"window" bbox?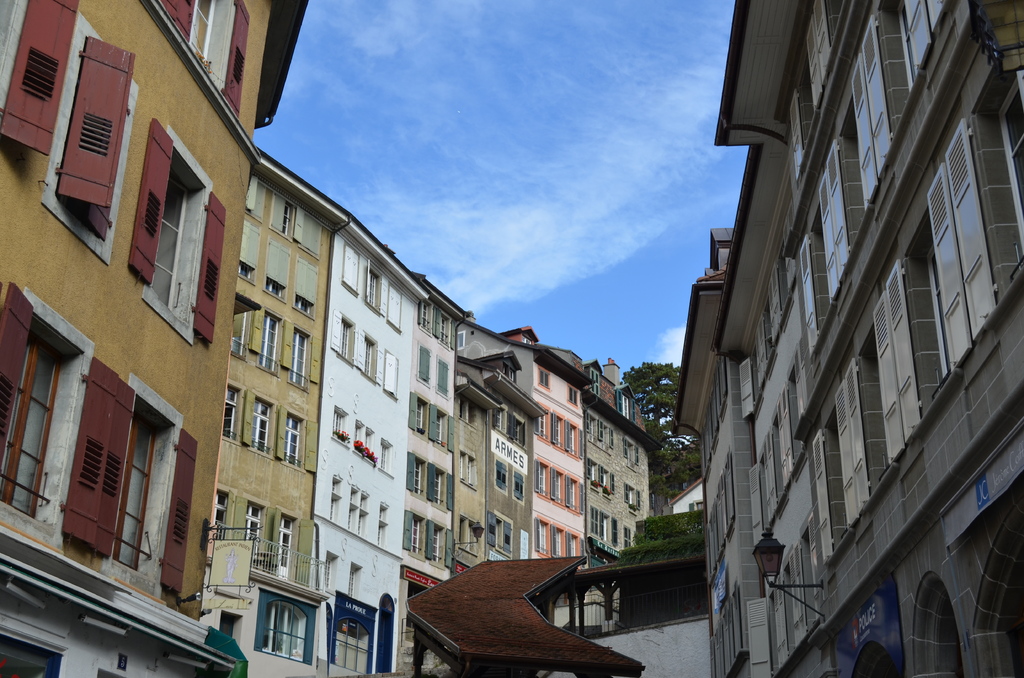
l=351, t=417, r=367, b=459
